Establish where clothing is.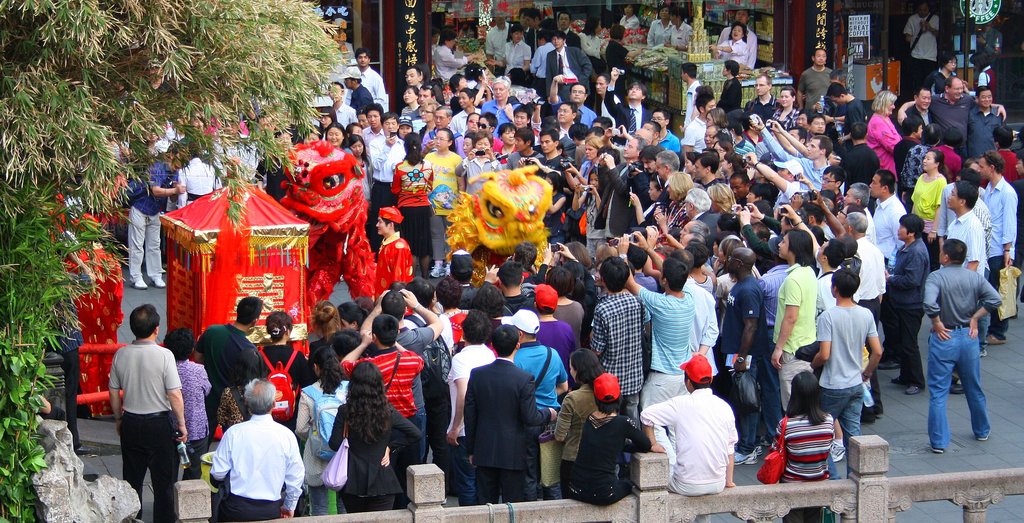
Established at <bbox>758, 154, 778, 172</bbox>.
